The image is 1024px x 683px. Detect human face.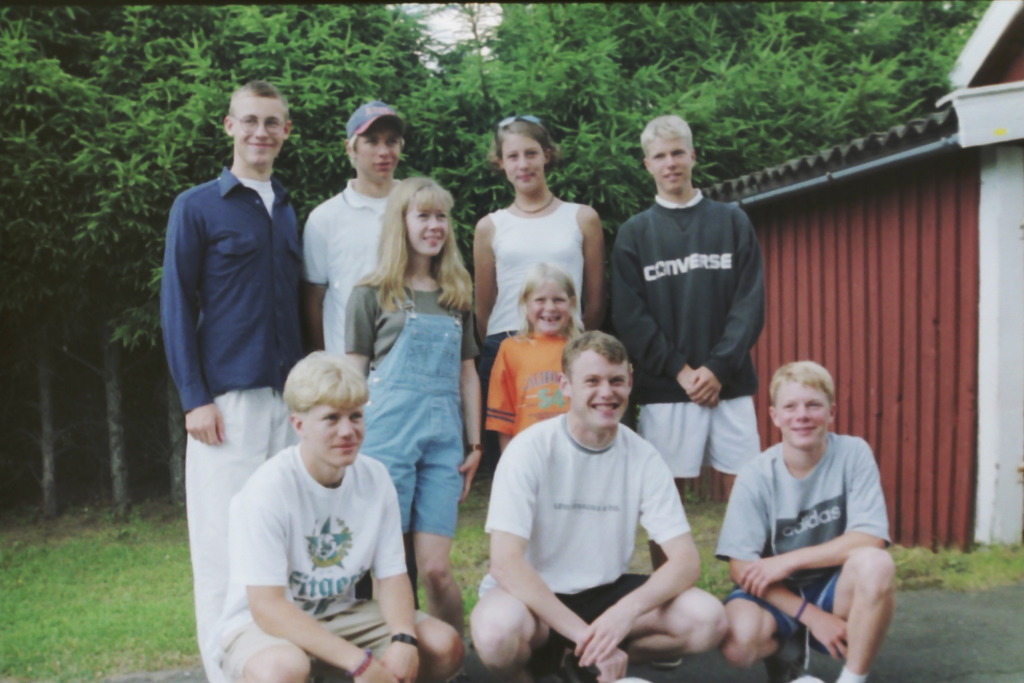
Detection: bbox(227, 104, 286, 176).
